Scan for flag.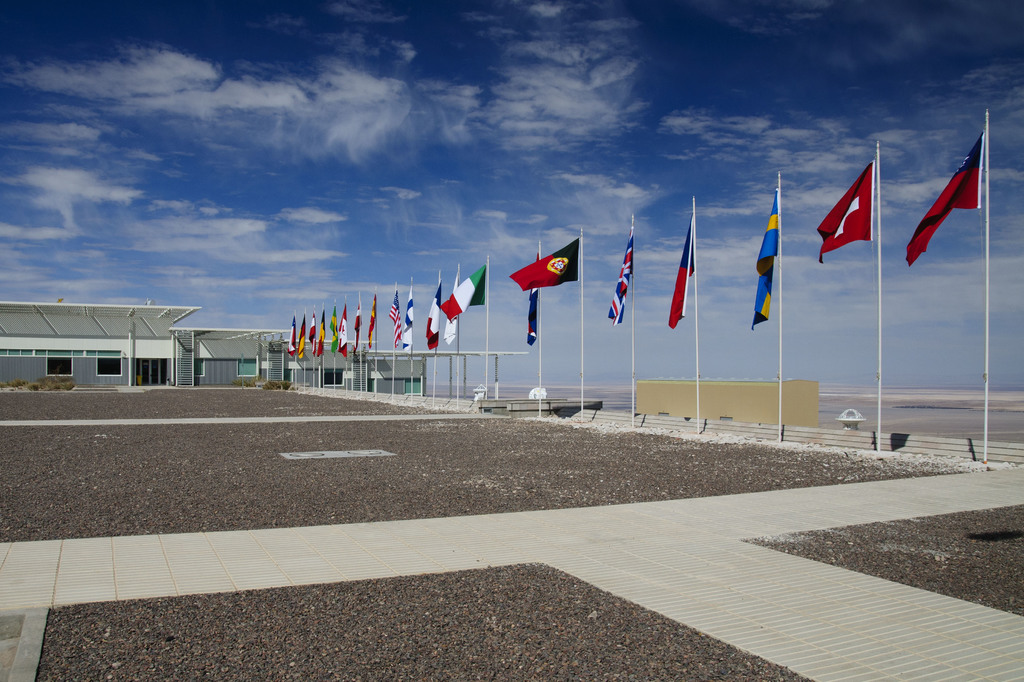
Scan result: {"left": 323, "top": 305, "right": 340, "bottom": 346}.
